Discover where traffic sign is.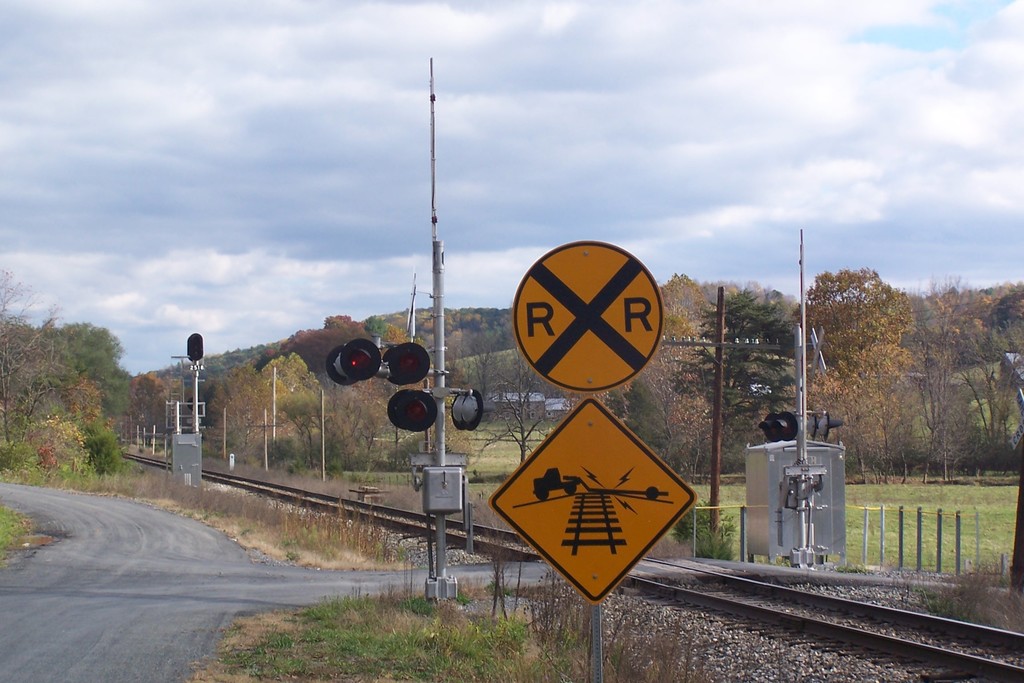
Discovered at left=340, top=336, right=383, bottom=381.
